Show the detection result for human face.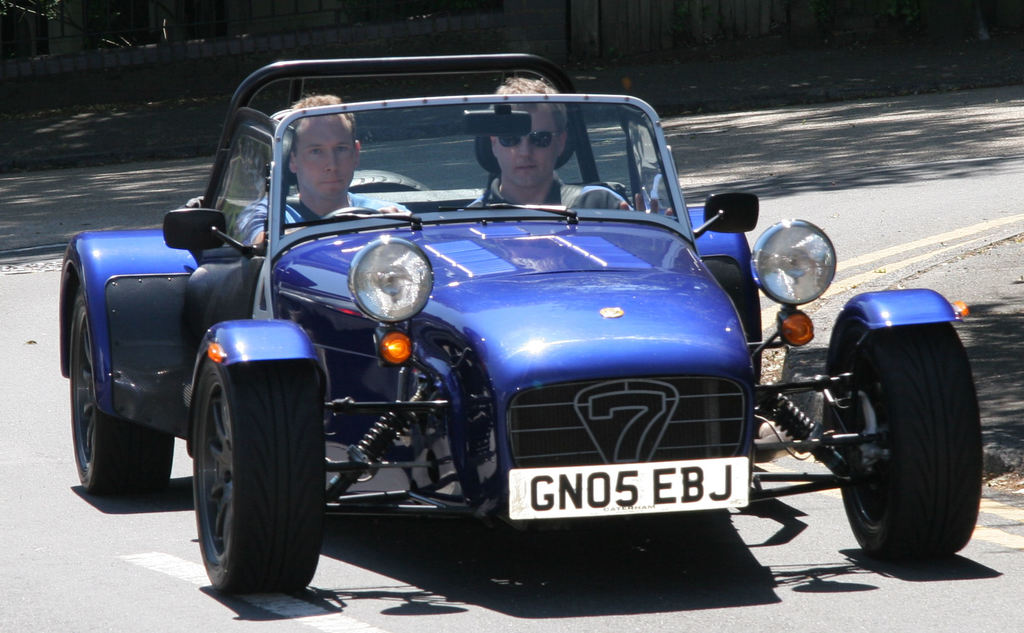
497,106,559,185.
